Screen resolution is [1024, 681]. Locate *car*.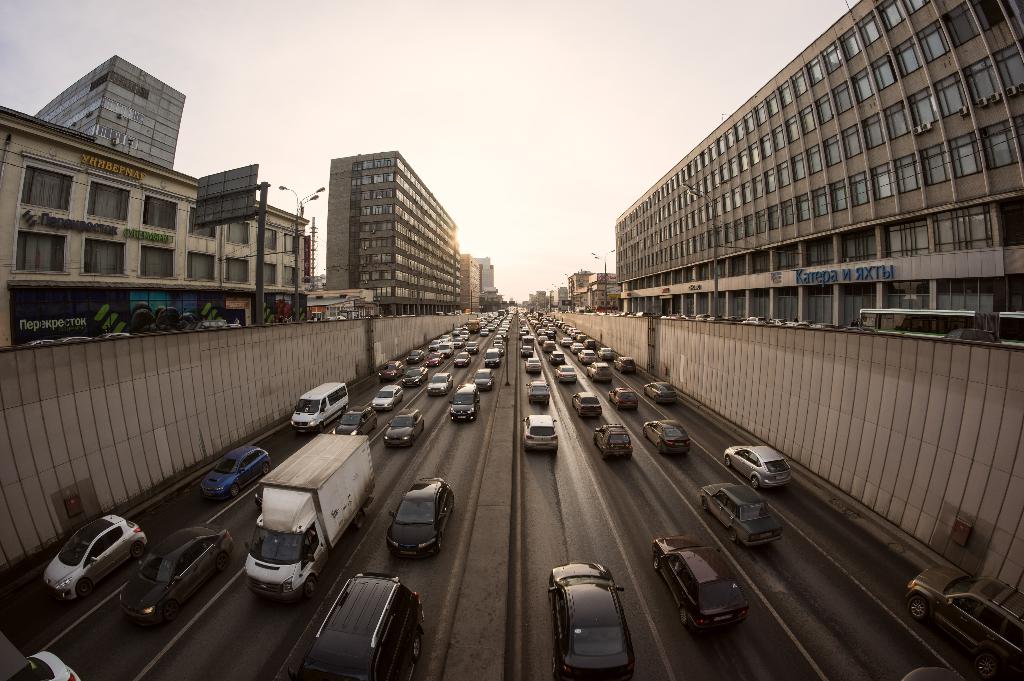
x1=385 y1=477 x2=454 y2=561.
